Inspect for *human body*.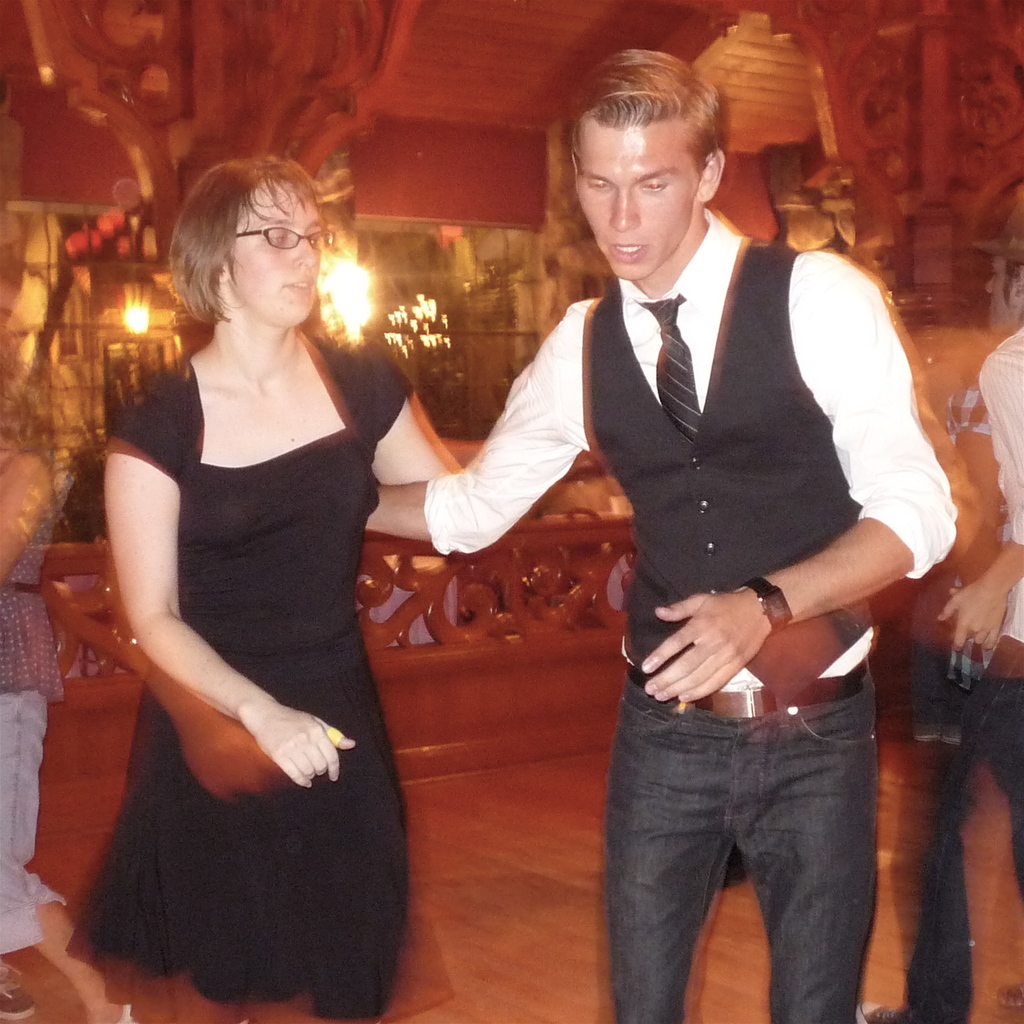
Inspection: (x1=70, y1=129, x2=429, y2=1011).
